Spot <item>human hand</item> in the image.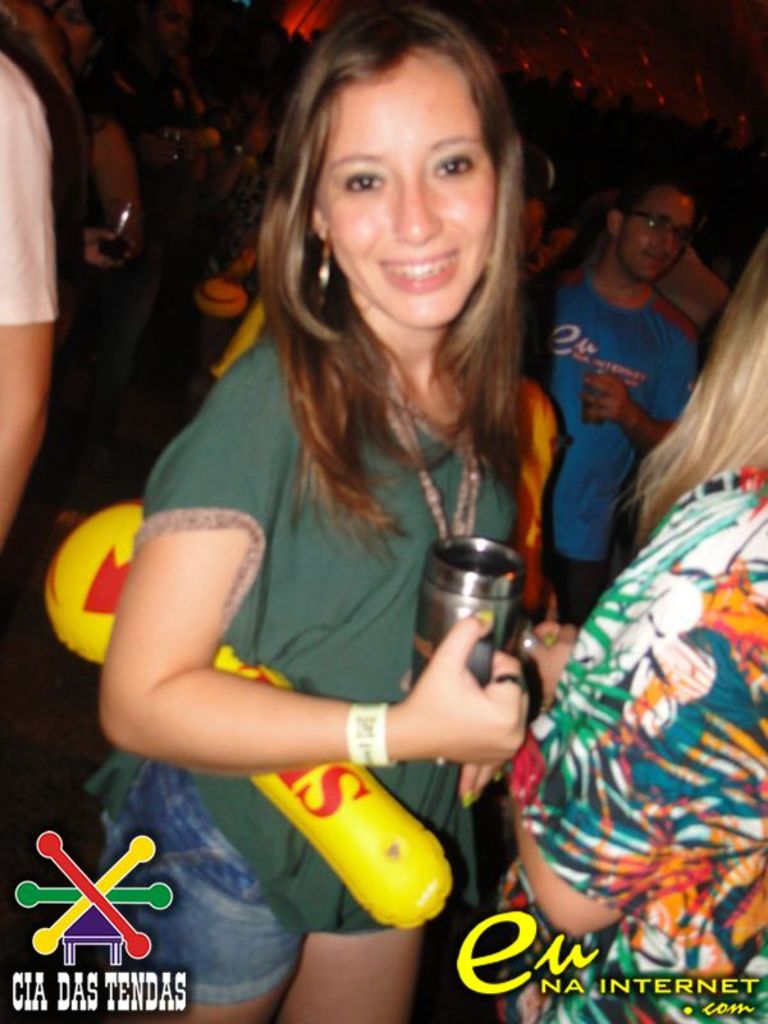
<item>human hand</item> found at [580, 372, 630, 426].
